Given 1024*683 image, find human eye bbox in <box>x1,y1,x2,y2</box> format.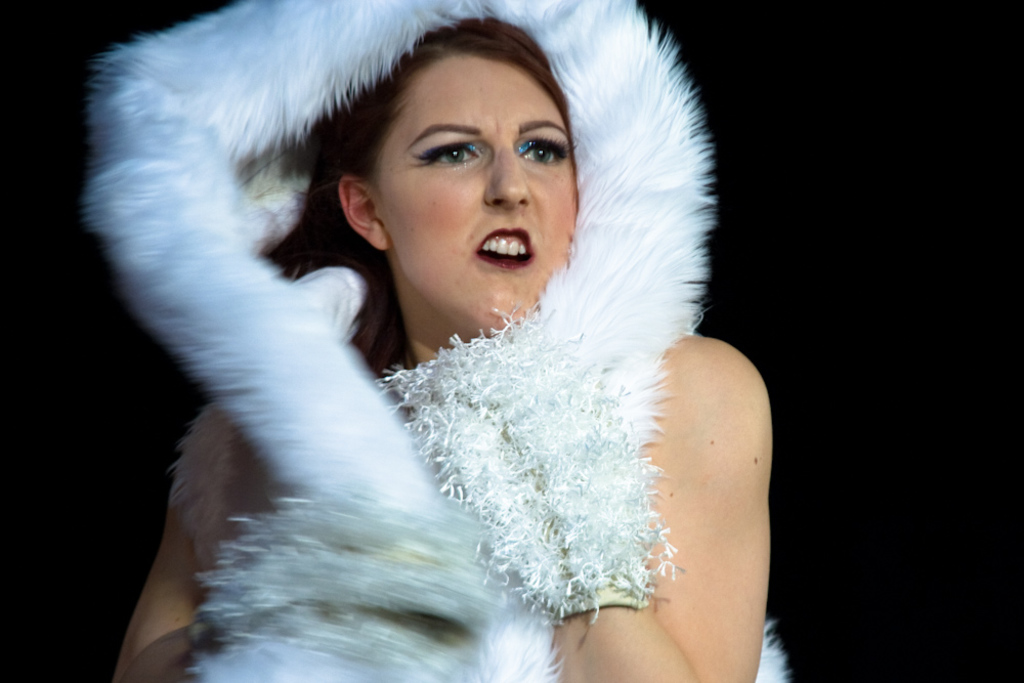
<box>408,140,483,172</box>.
